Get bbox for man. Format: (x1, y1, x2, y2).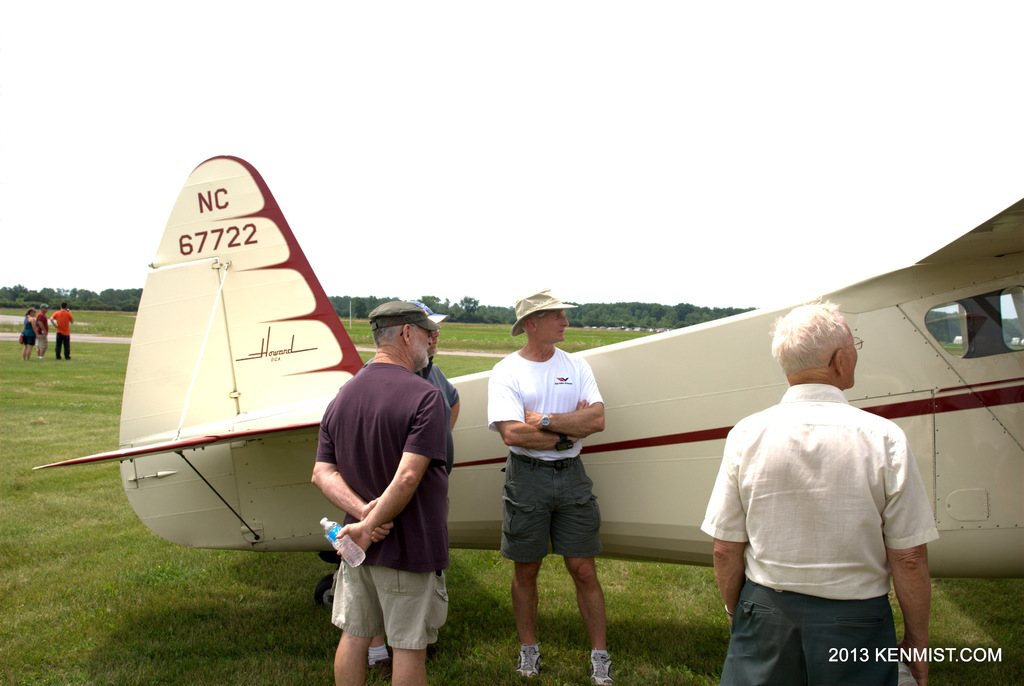
(357, 299, 462, 673).
